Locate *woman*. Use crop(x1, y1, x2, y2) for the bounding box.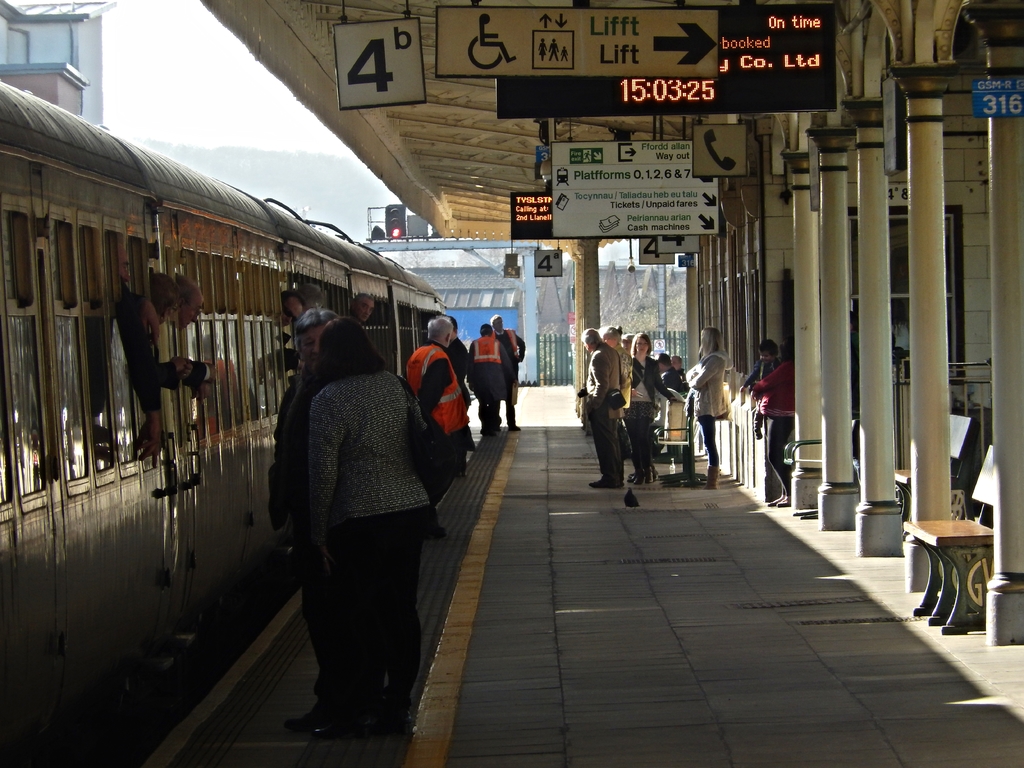
crop(685, 325, 734, 491).
